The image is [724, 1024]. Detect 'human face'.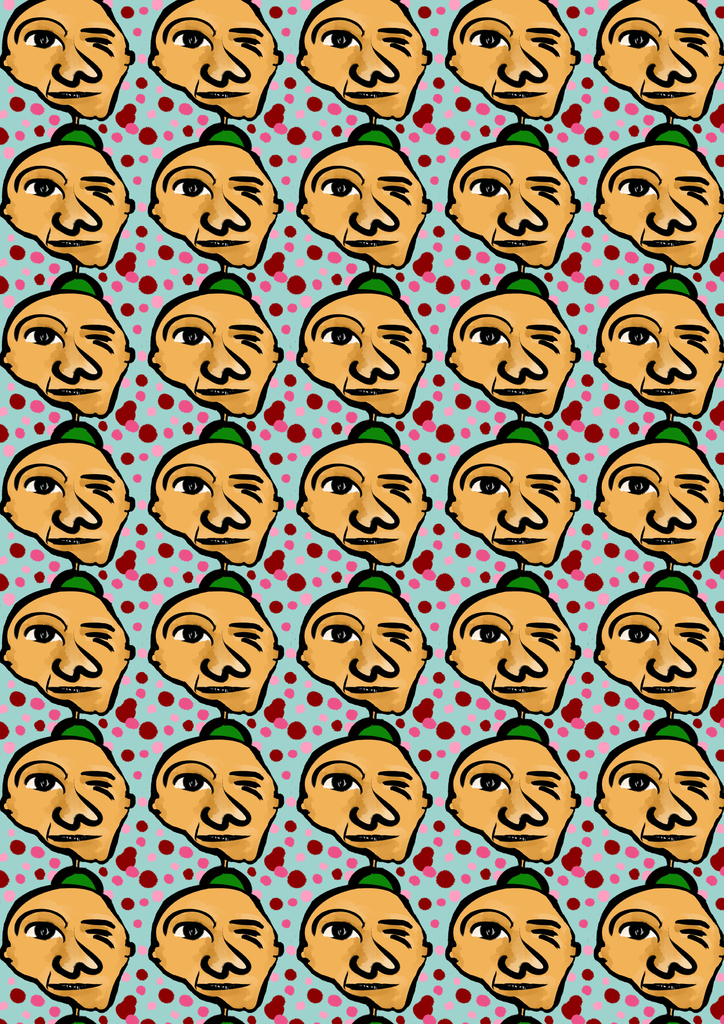
Detection: bbox(297, 715, 442, 869).
